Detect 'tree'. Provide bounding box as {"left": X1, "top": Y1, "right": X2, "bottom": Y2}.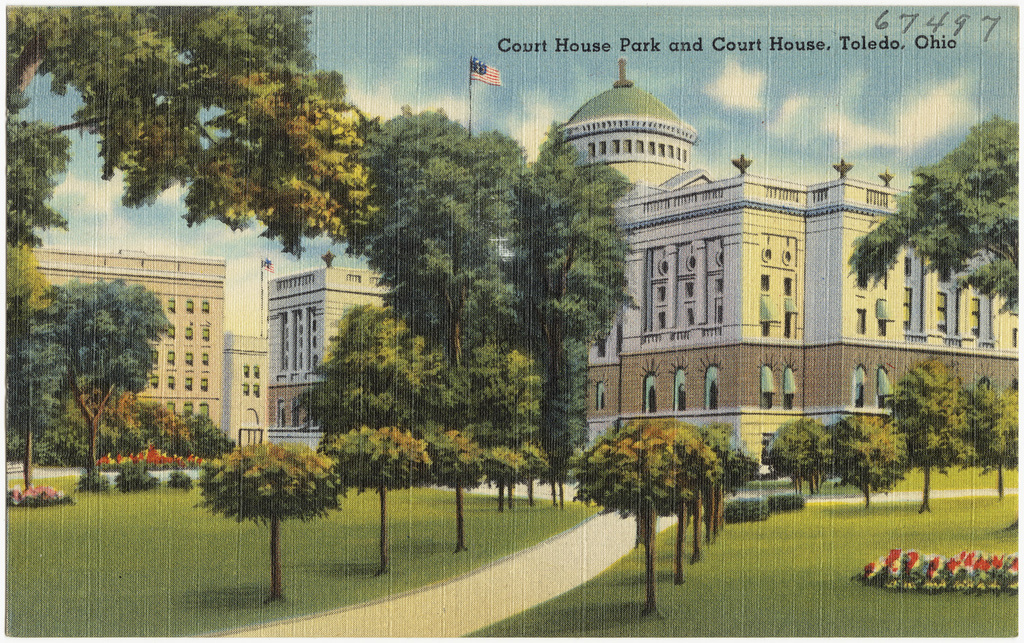
{"left": 836, "top": 103, "right": 1019, "bottom": 321}.
